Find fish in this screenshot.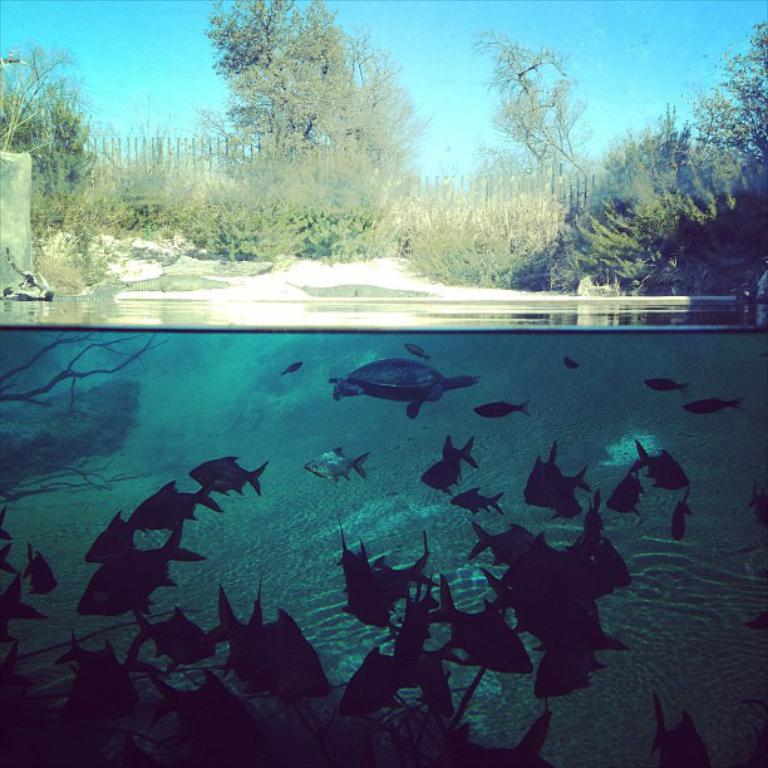
The bounding box for fish is bbox=(454, 484, 501, 517).
